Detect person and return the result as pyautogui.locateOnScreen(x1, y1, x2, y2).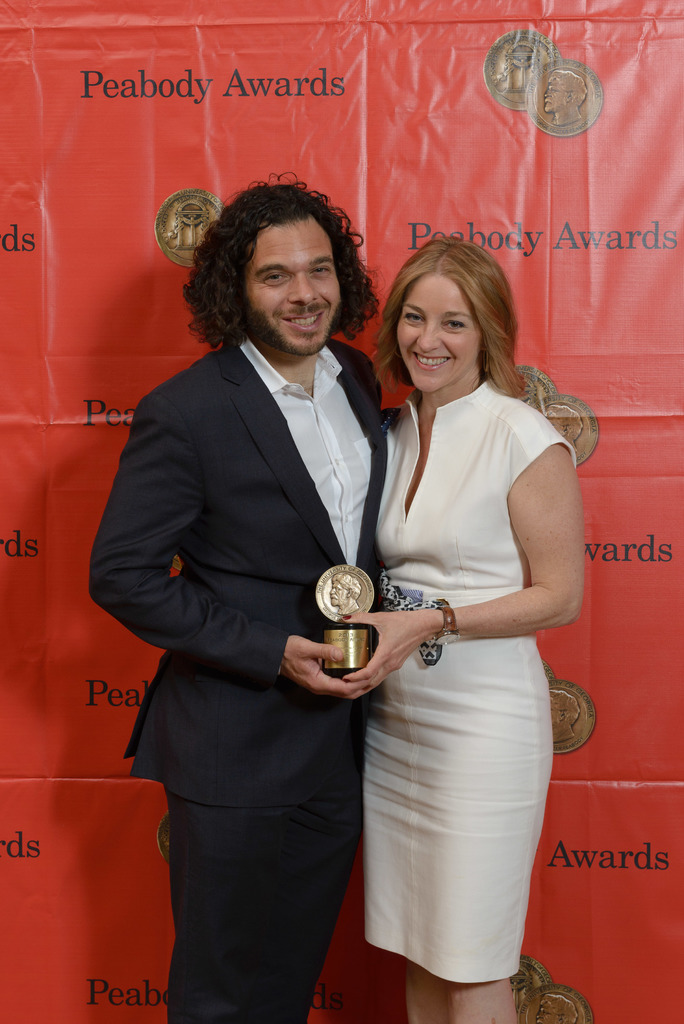
pyautogui.locateOnScreen(113, 150, 413, 1023).
